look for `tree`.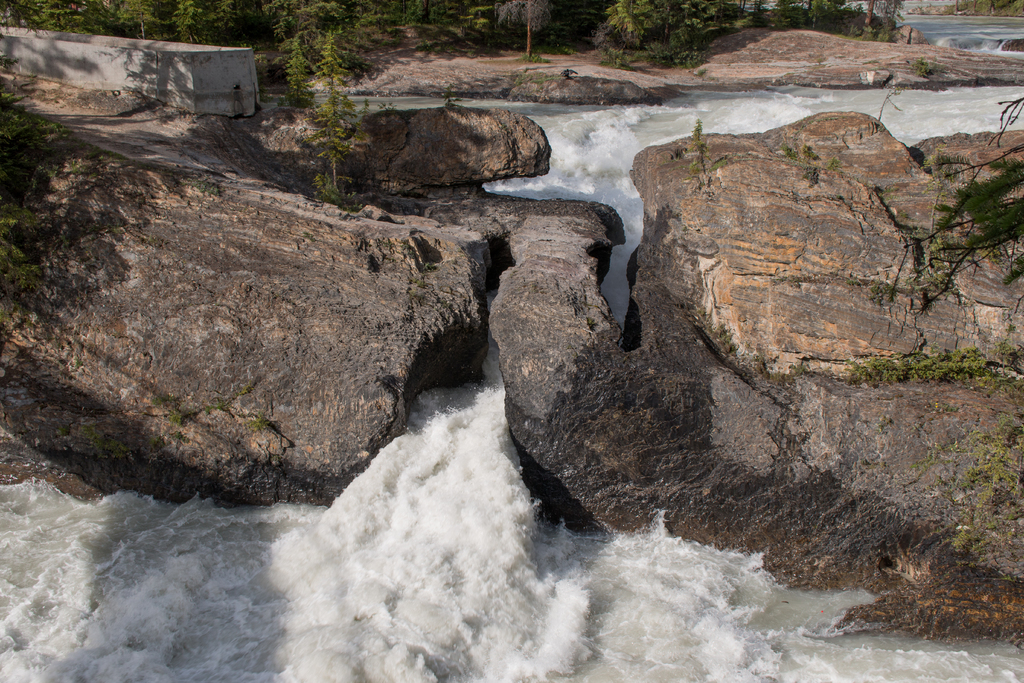
Found: rect(287, 36, 309, 107).
